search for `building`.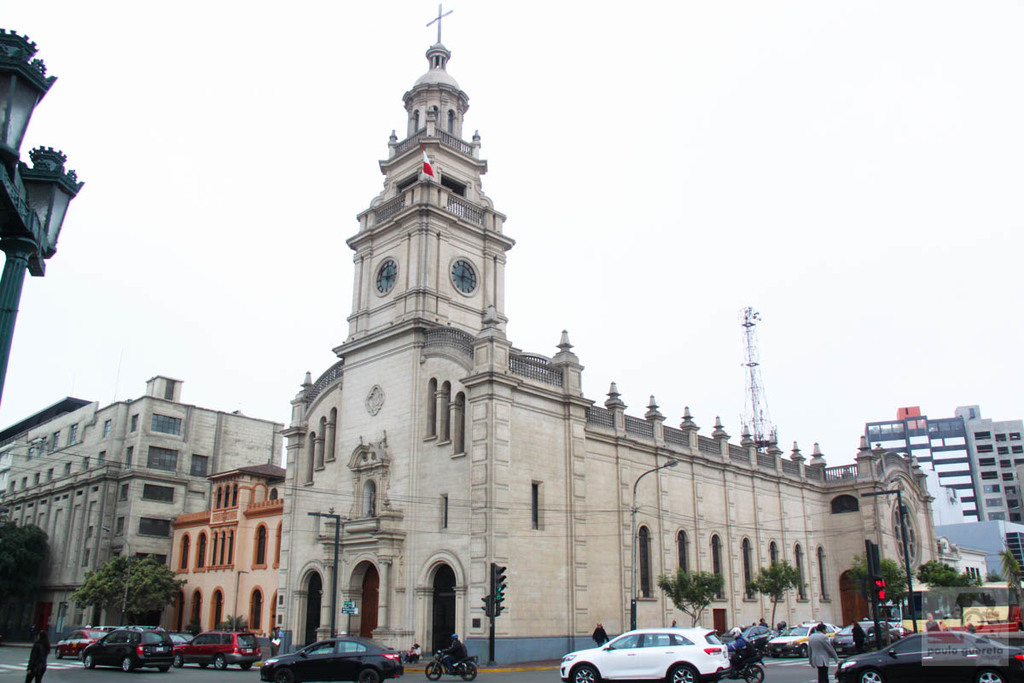
Found at x1=165 y1=459 x2=287 y2=633.
